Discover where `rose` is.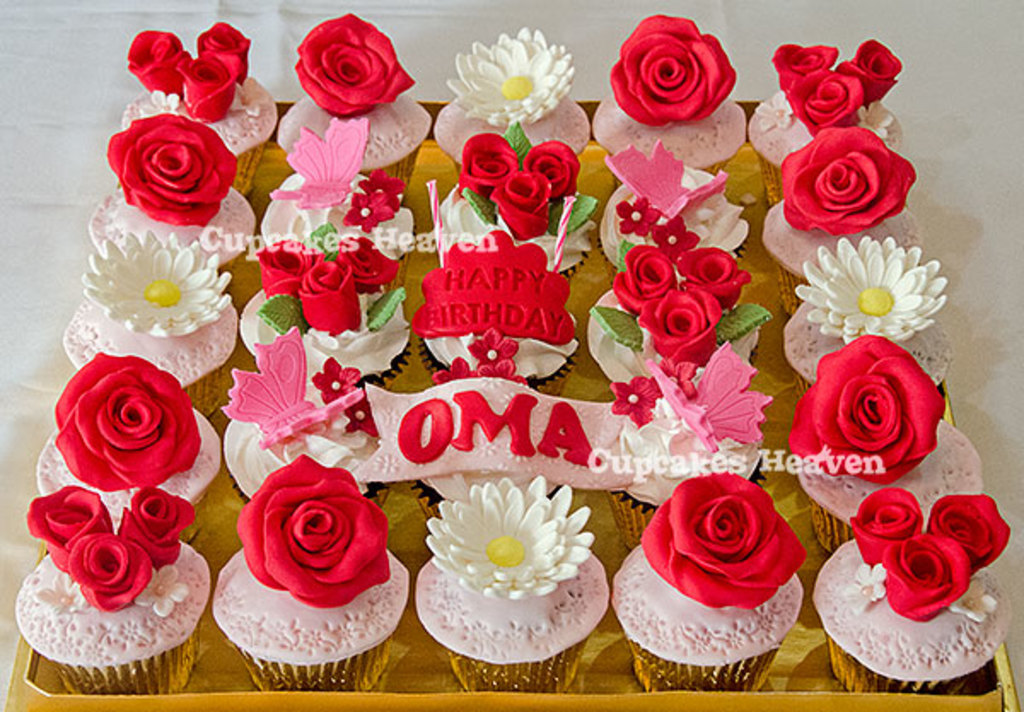
Discovered at detection(835, 38, 901, 106).
